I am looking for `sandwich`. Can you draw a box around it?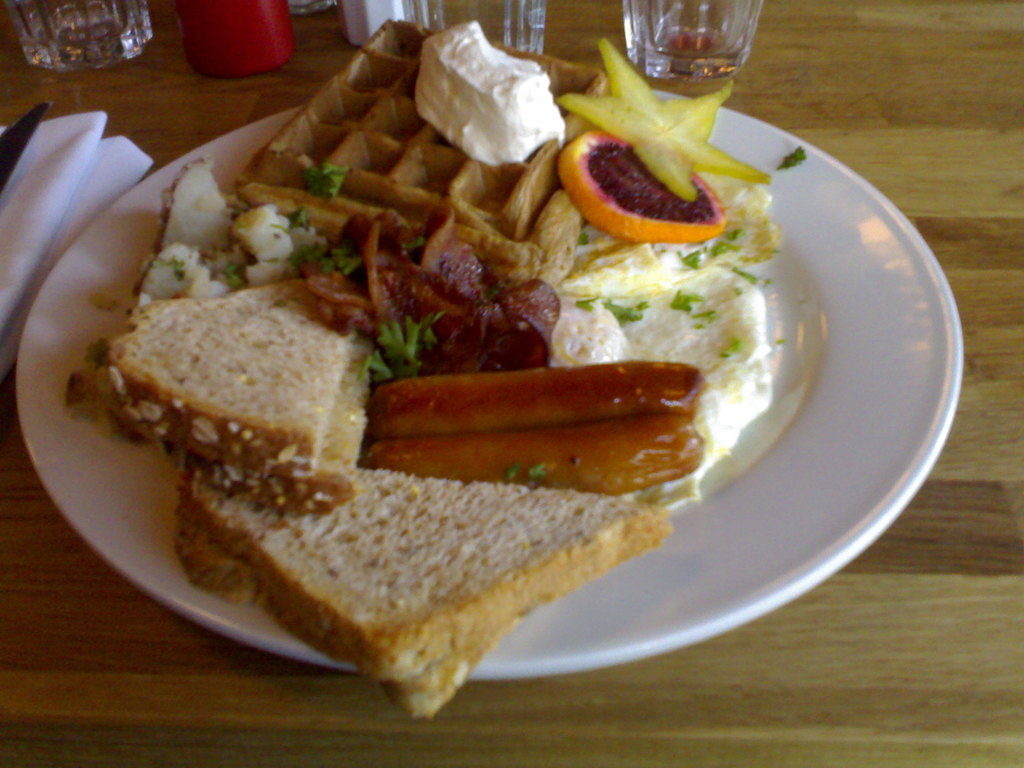
Sure, the bounding box is <bbox>57, 274, 382, 508</bbox>.
